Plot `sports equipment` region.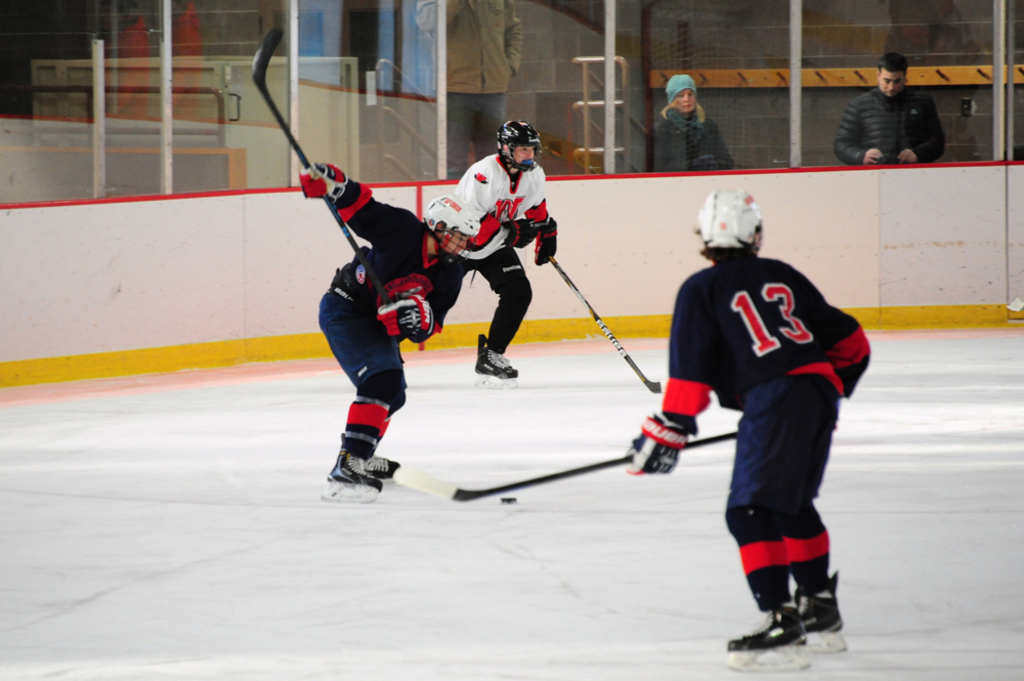
Plotted at <box>692,183,767,258</box>.
